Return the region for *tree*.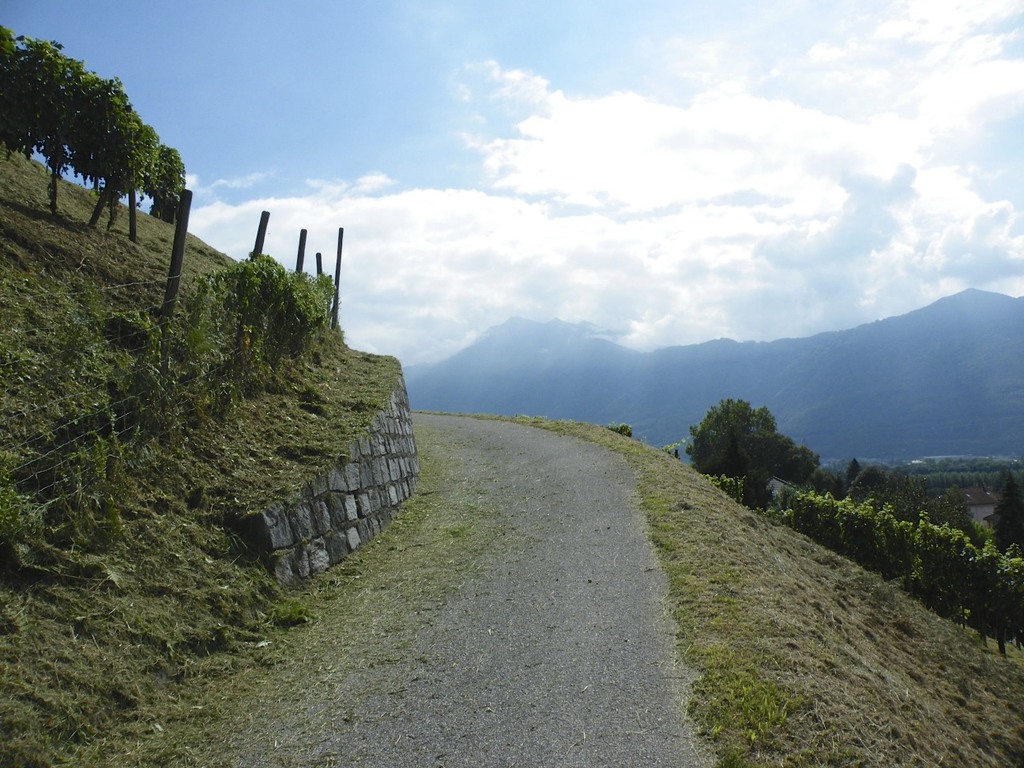
[145, 186, 180, 226].
